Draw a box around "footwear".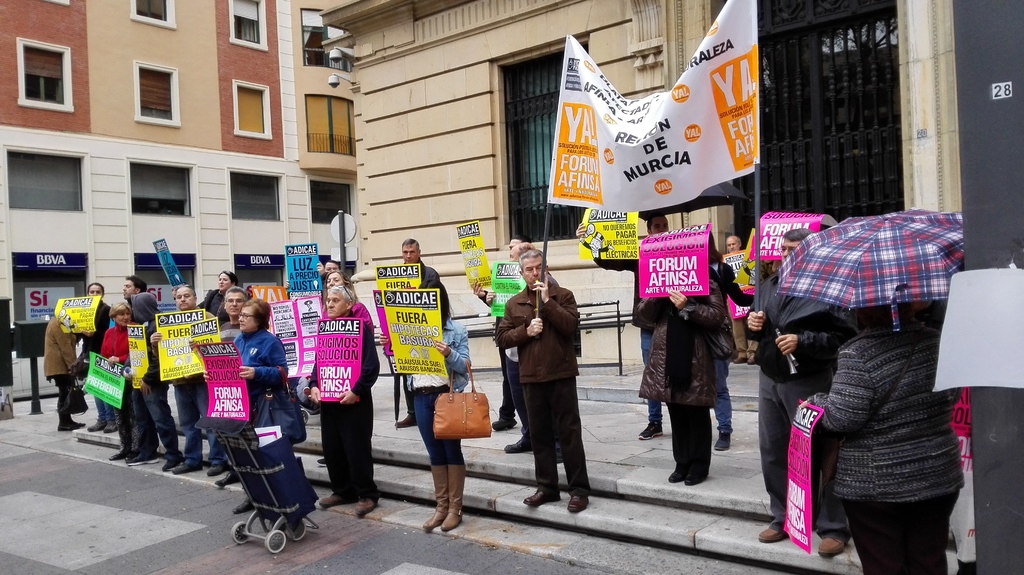
x1=668 y1=467 x2=685 y2=485.
